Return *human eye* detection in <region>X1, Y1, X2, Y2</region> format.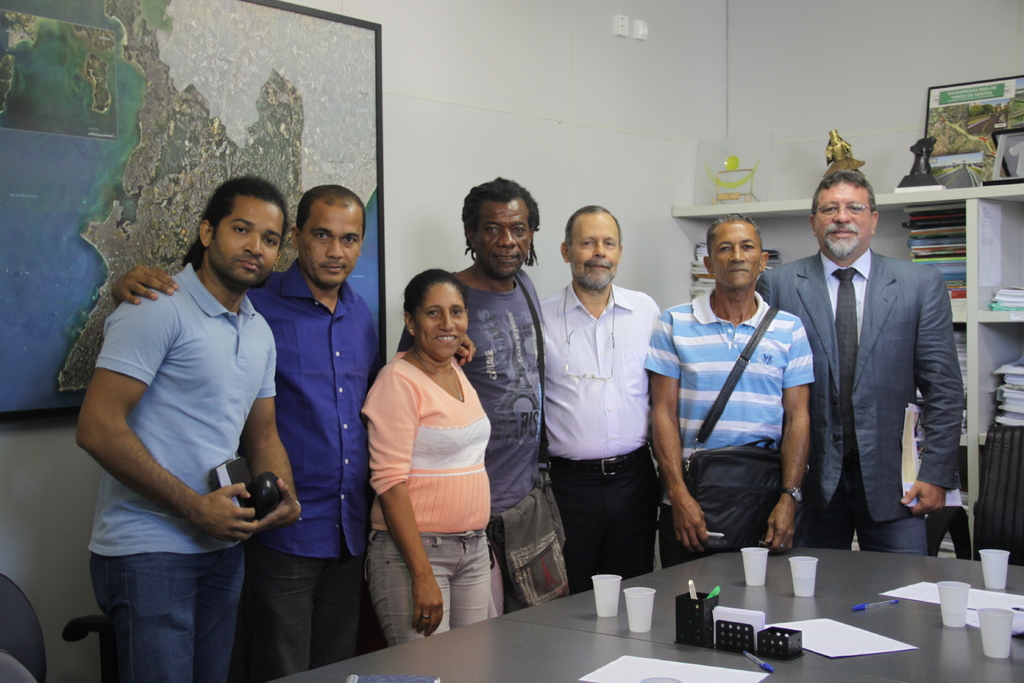
<region>266, 236, 277, 246</region>.
